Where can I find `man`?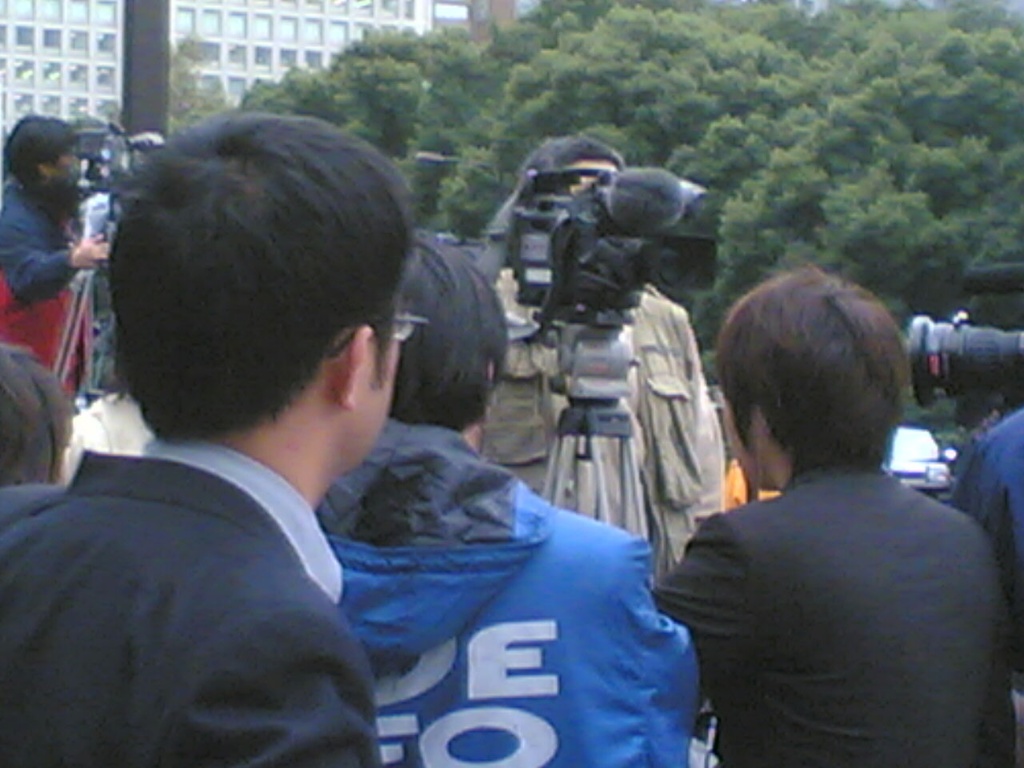
You can find it at (0, 110, 109, 398).
